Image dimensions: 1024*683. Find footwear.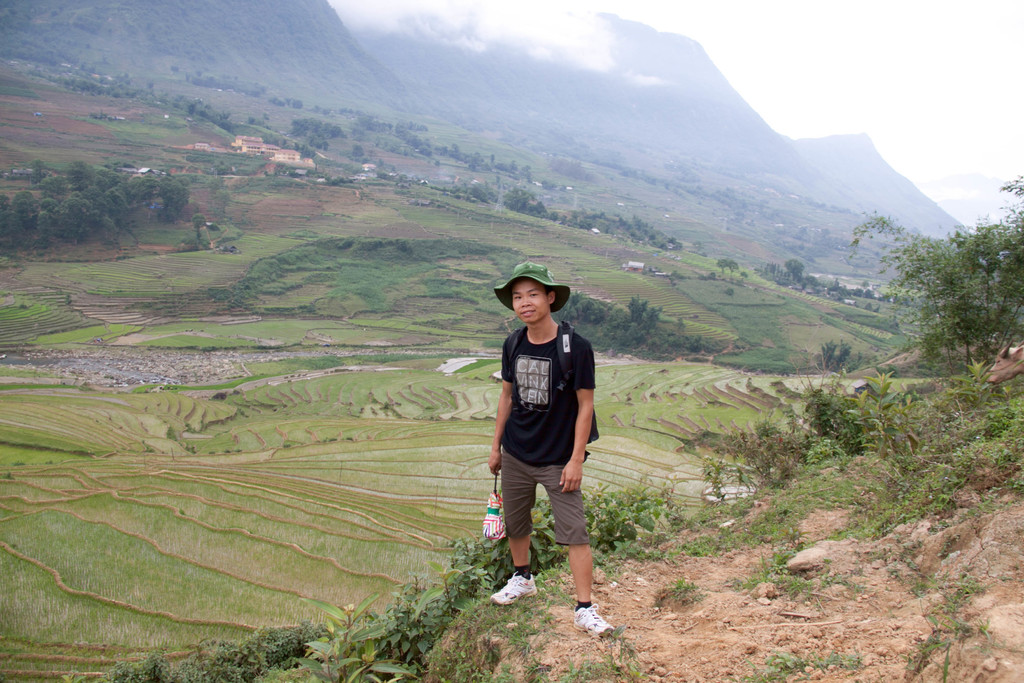
<box>491,573,538,604</box>.
